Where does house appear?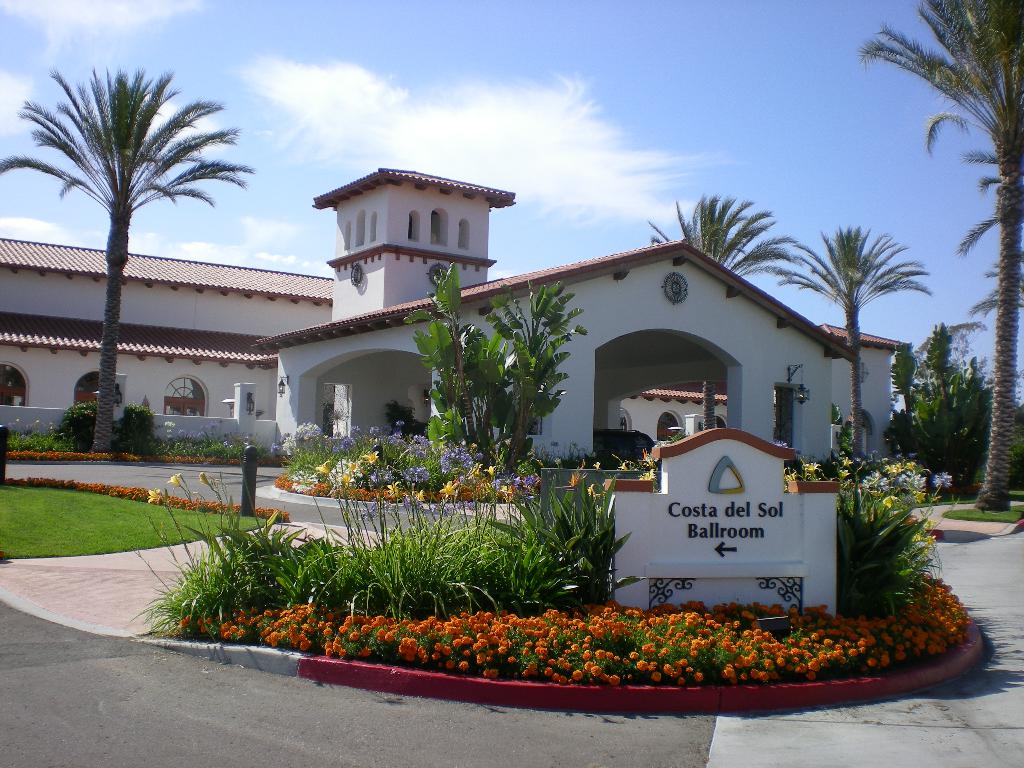
Appears at 0/164/907/512.
